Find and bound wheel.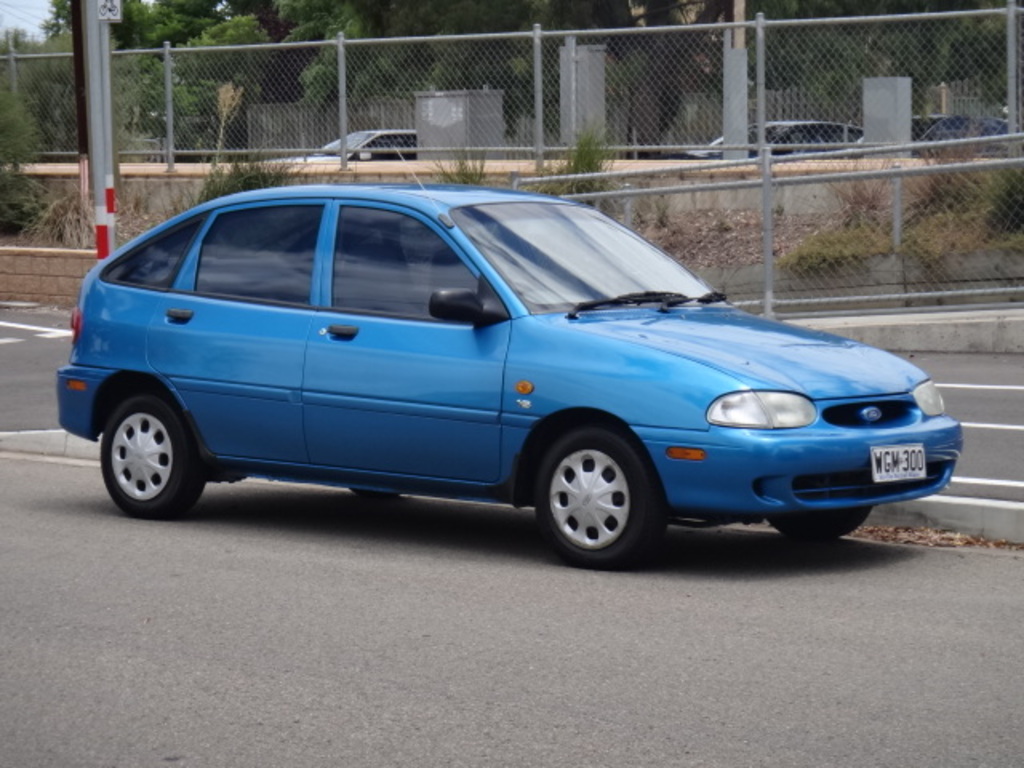
Bound: <box>98,395,203,522</box>.
